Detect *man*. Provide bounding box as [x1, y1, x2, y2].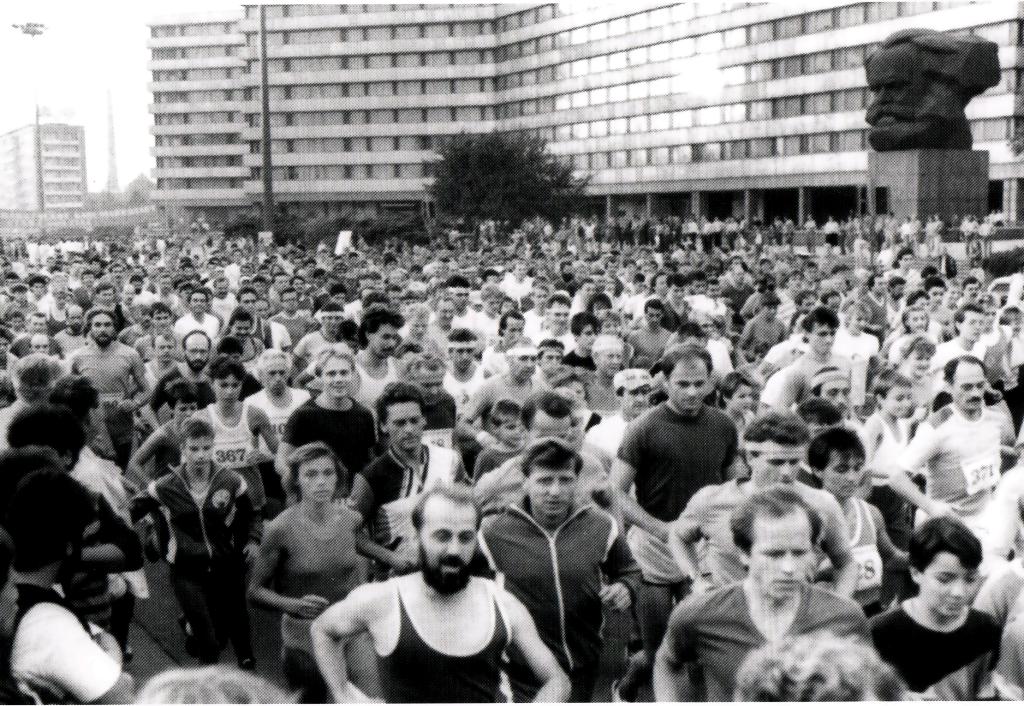
[456, 334, 548, 455].
